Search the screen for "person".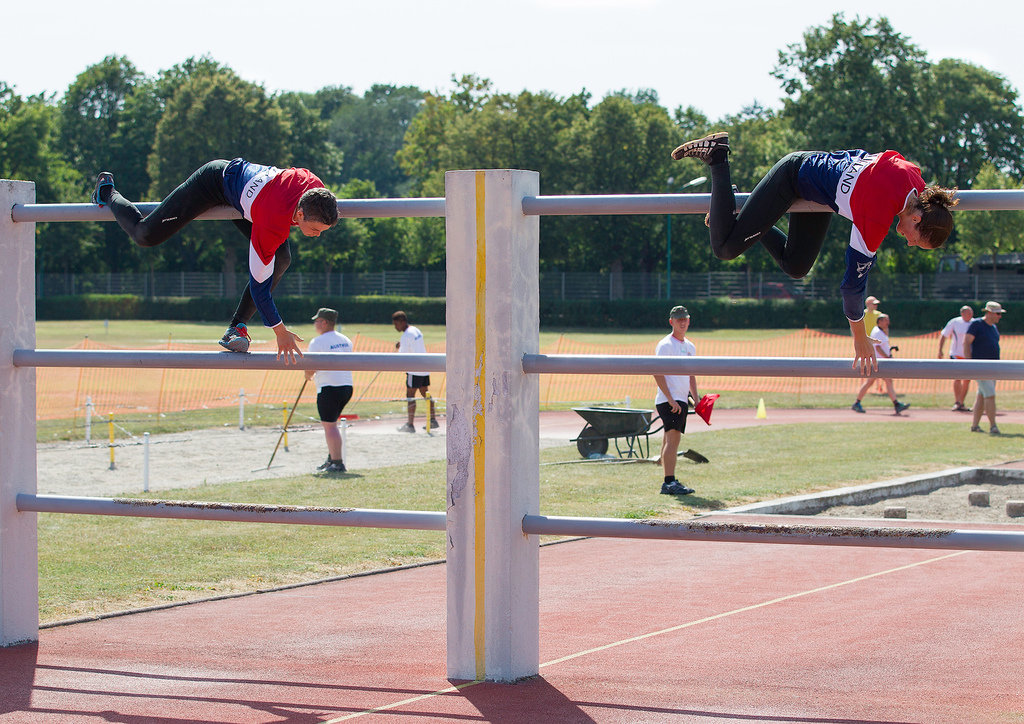
Found at l=934, t=304, r=976, b=410.
